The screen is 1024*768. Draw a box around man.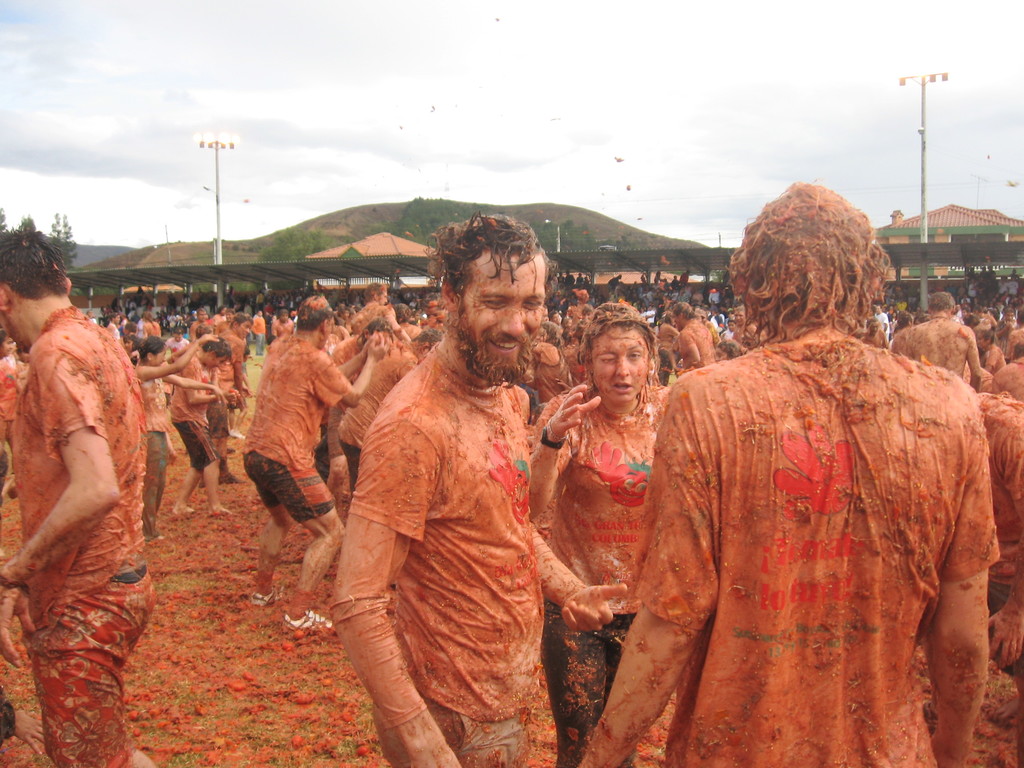
(674, 301, 728, 381).
